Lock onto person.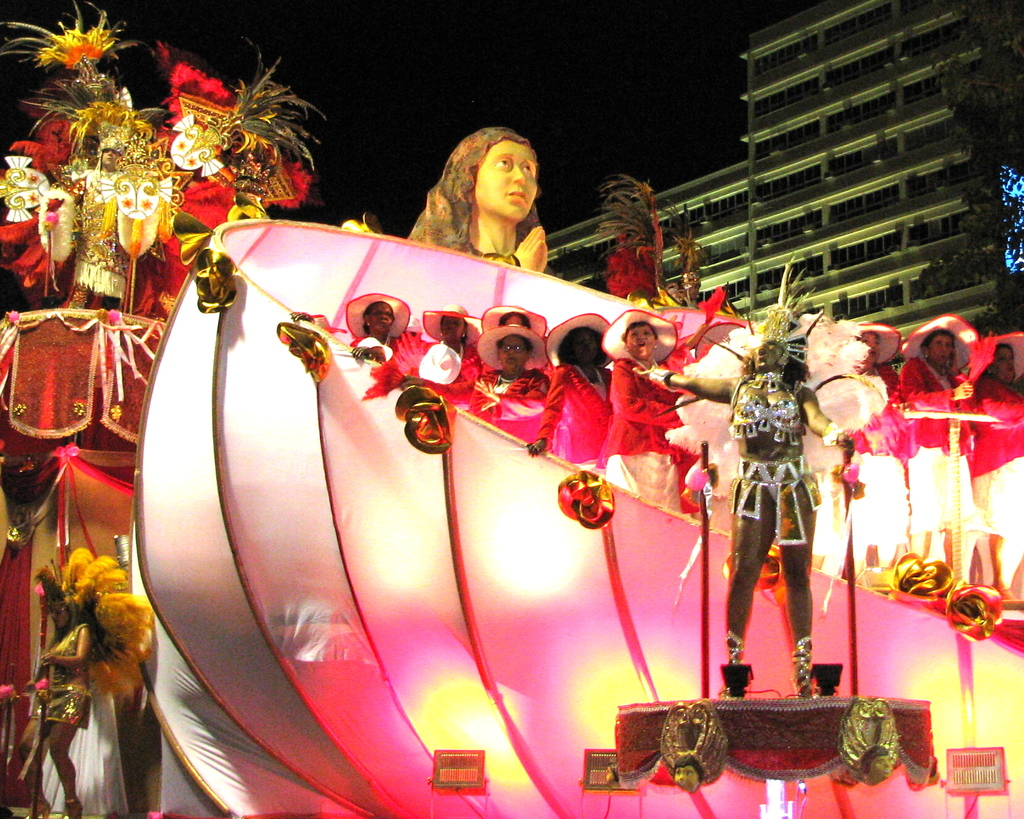
Locked: Rect(609, 297, 707, 513).
